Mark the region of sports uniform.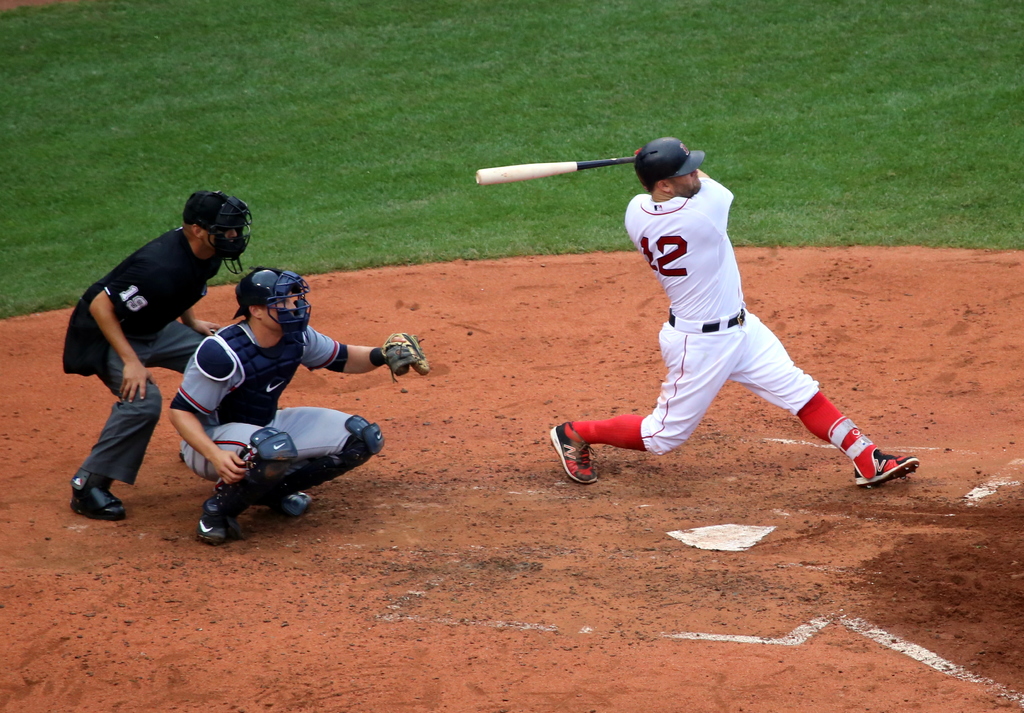
Region: 56/233/219/502.
